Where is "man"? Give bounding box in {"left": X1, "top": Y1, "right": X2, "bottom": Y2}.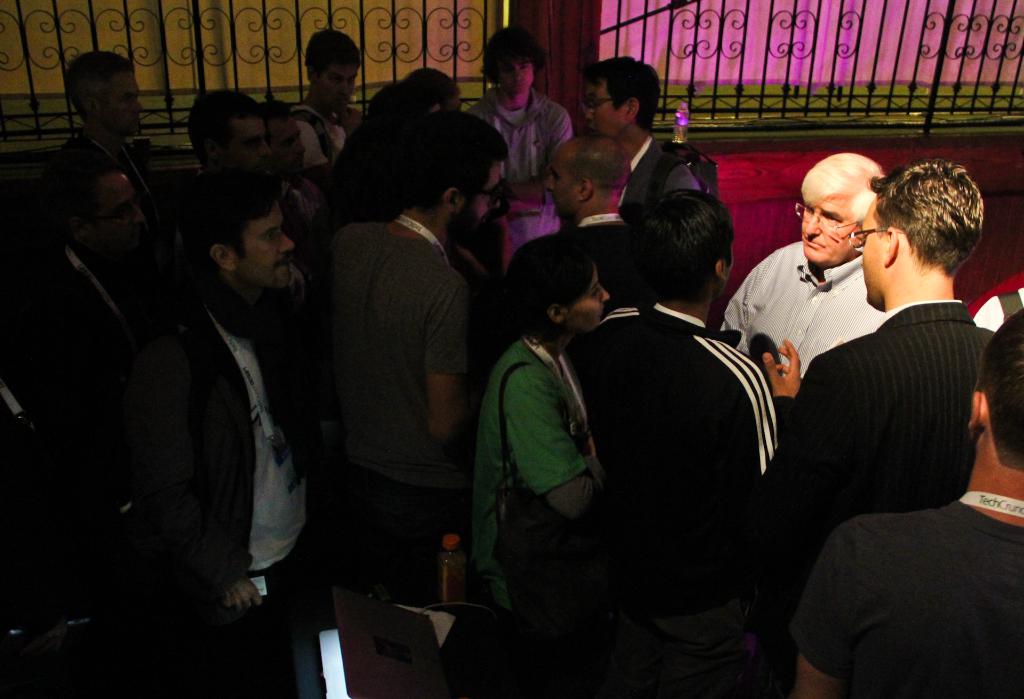
{"left": 586, "top": 186, "right": 779, "bottom": 698}.
